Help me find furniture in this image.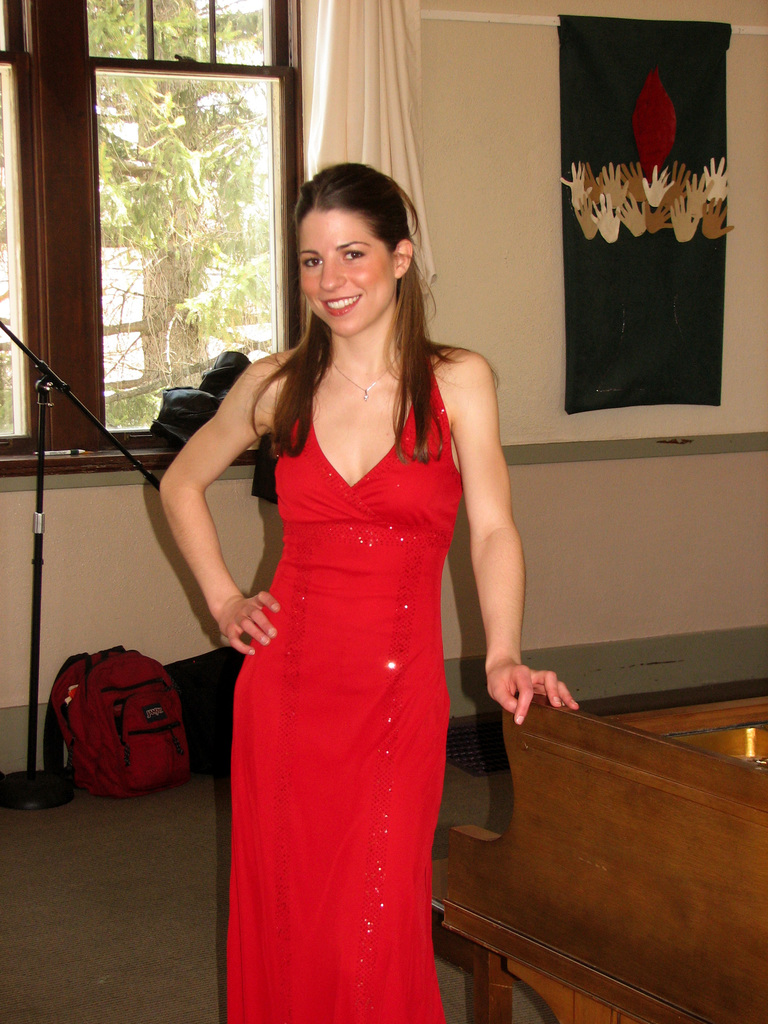
Found it: (431,689,767,1023).
